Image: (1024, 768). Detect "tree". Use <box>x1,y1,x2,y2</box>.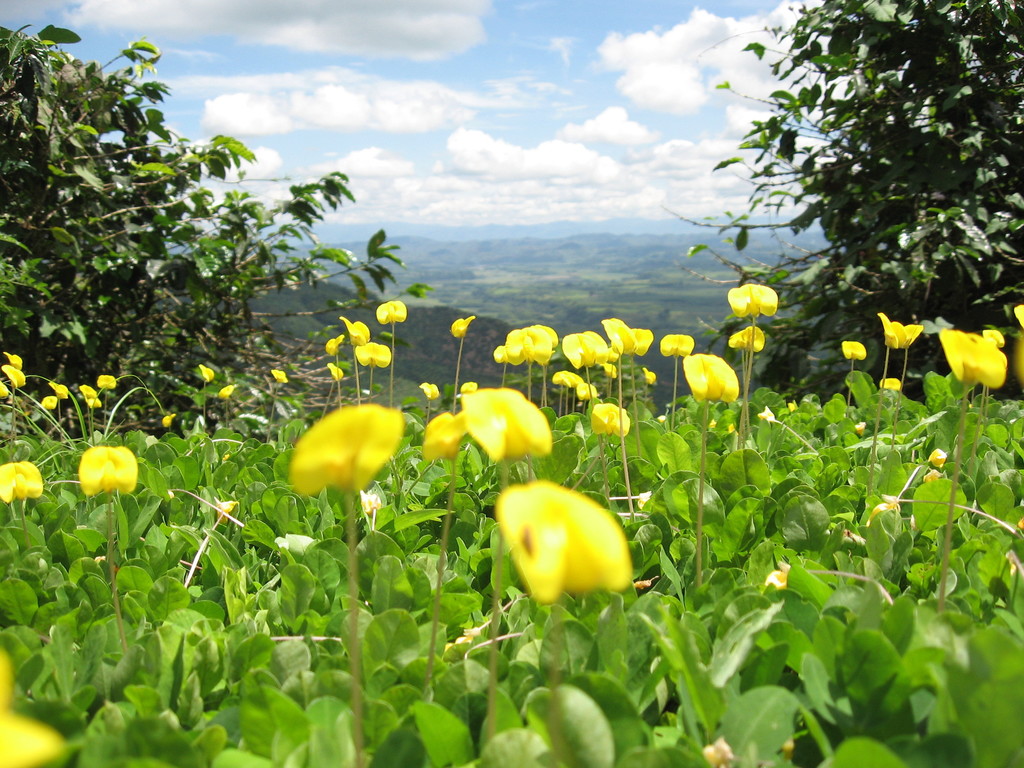
<box>0,0,1023,767</box>.
